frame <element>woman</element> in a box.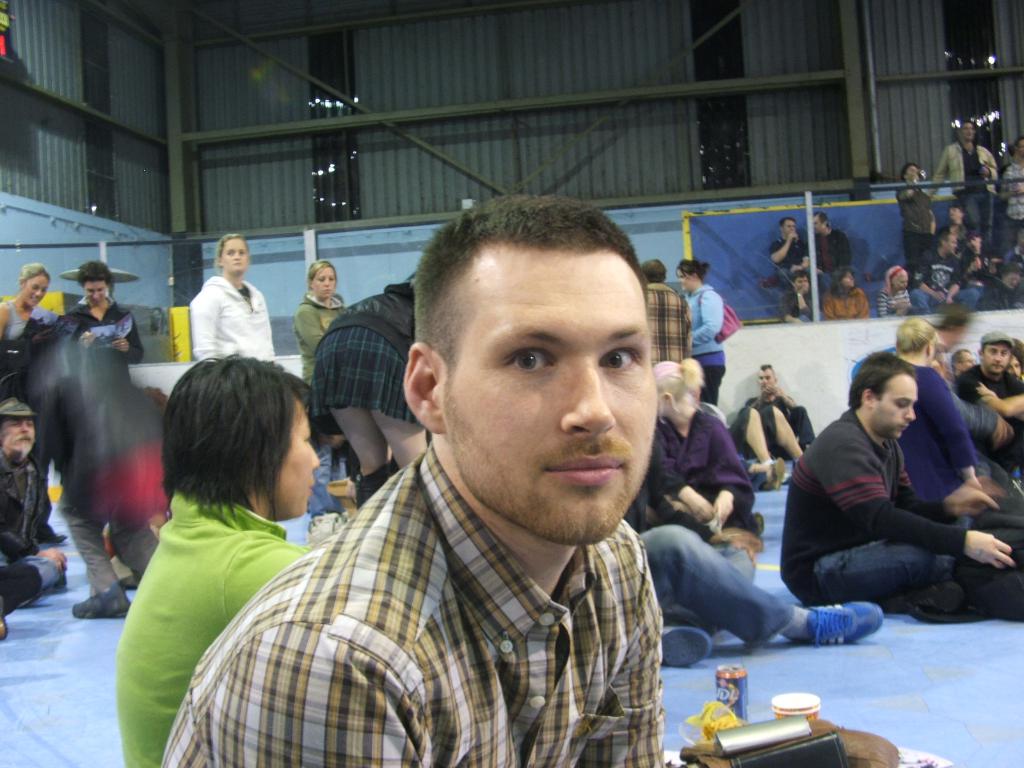
crop(0, 262, 52, 397).
